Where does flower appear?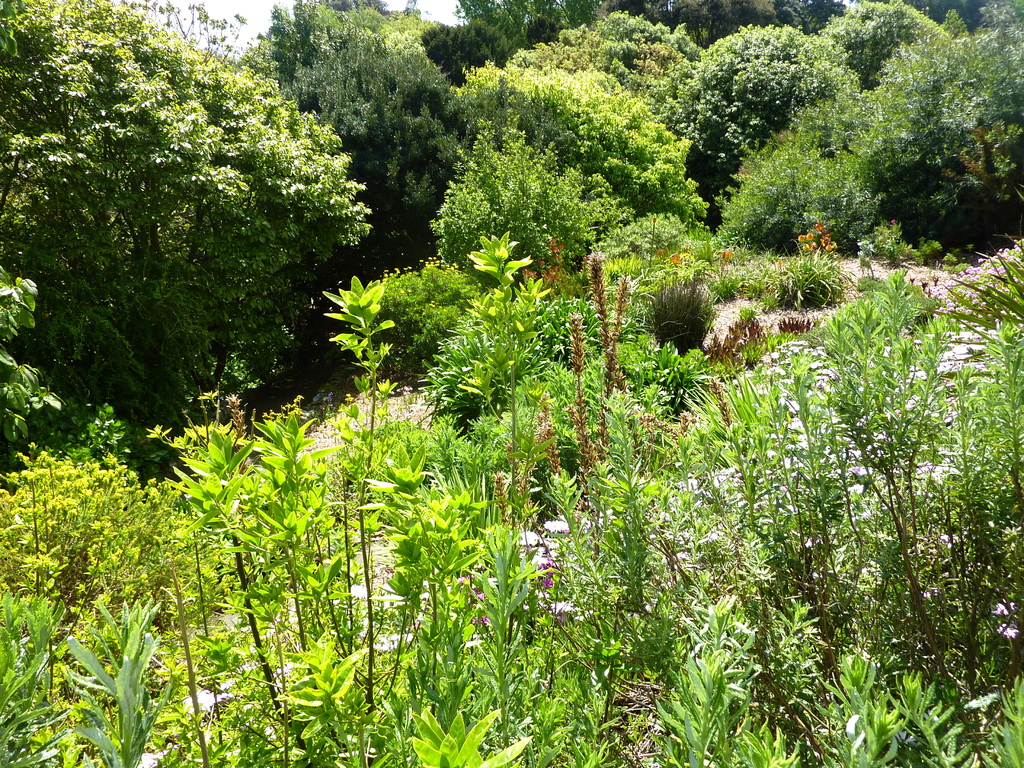
Appears at x1=681, y1=246, x2=692, y2=253.
